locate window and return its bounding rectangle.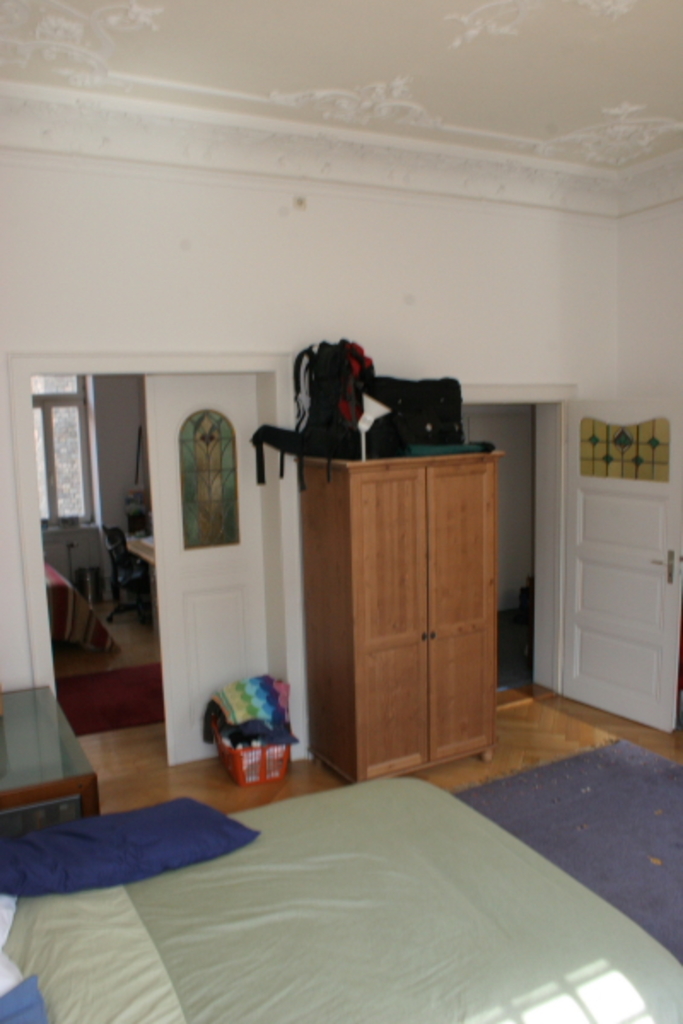
<bbox>184, 410, 246, 553</bbox>.
